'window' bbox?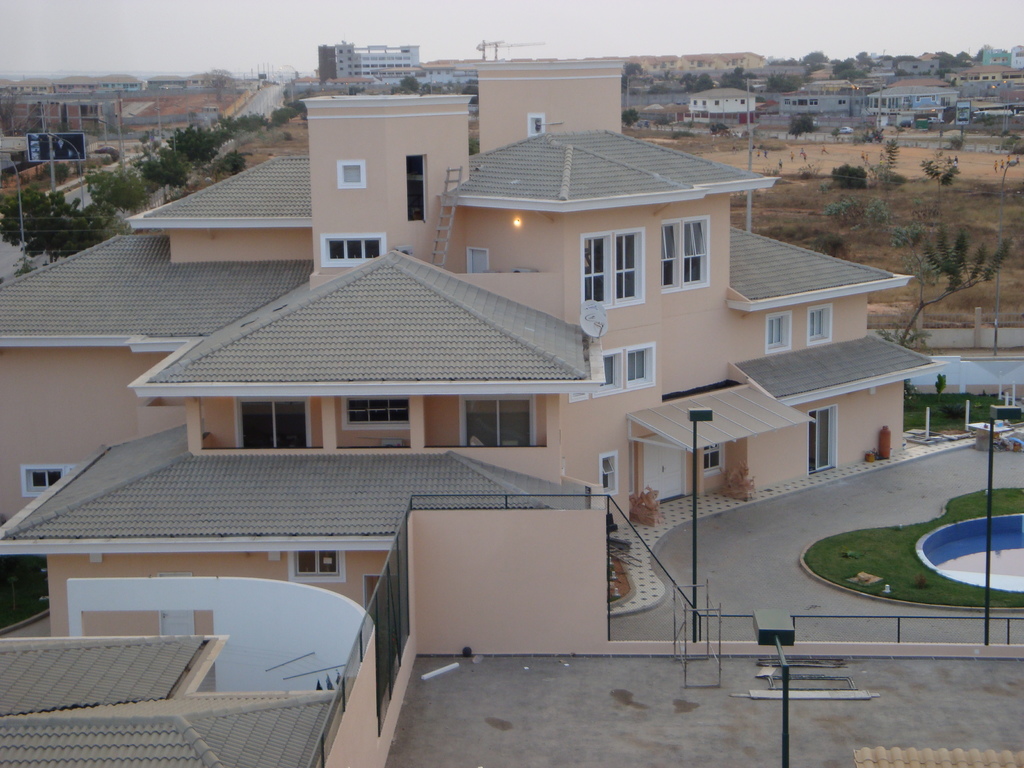
<box>570,340,652,400</box>
